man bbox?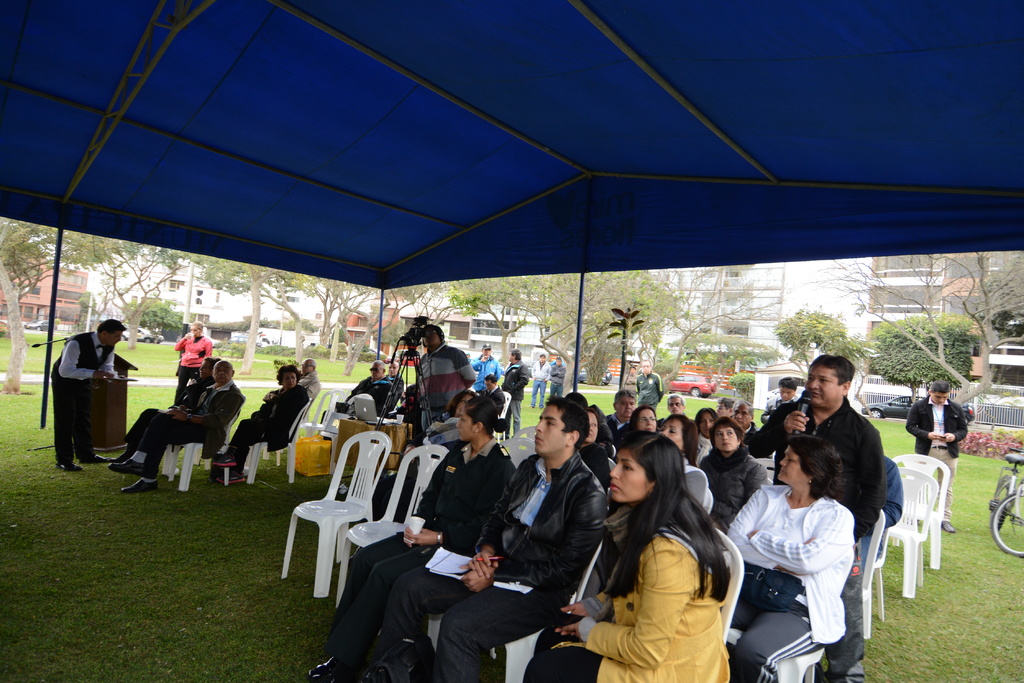
Rect(710, 398, 732, 419)
